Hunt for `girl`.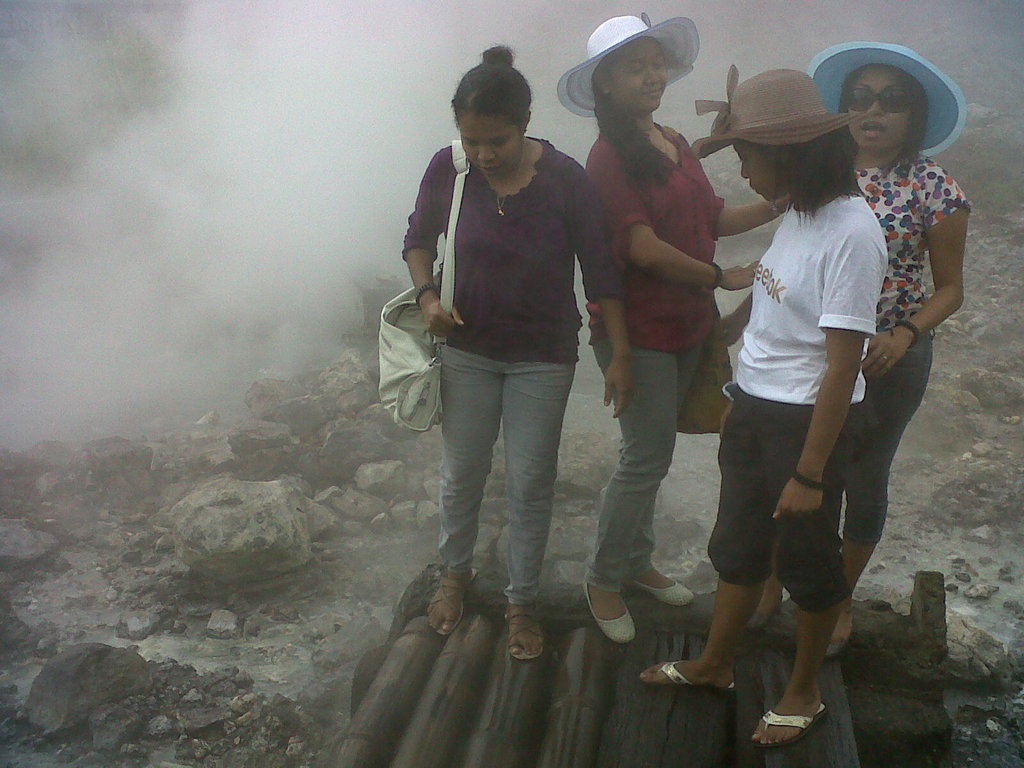
Hunted down at bbox=[556, 15, 789, 647].
